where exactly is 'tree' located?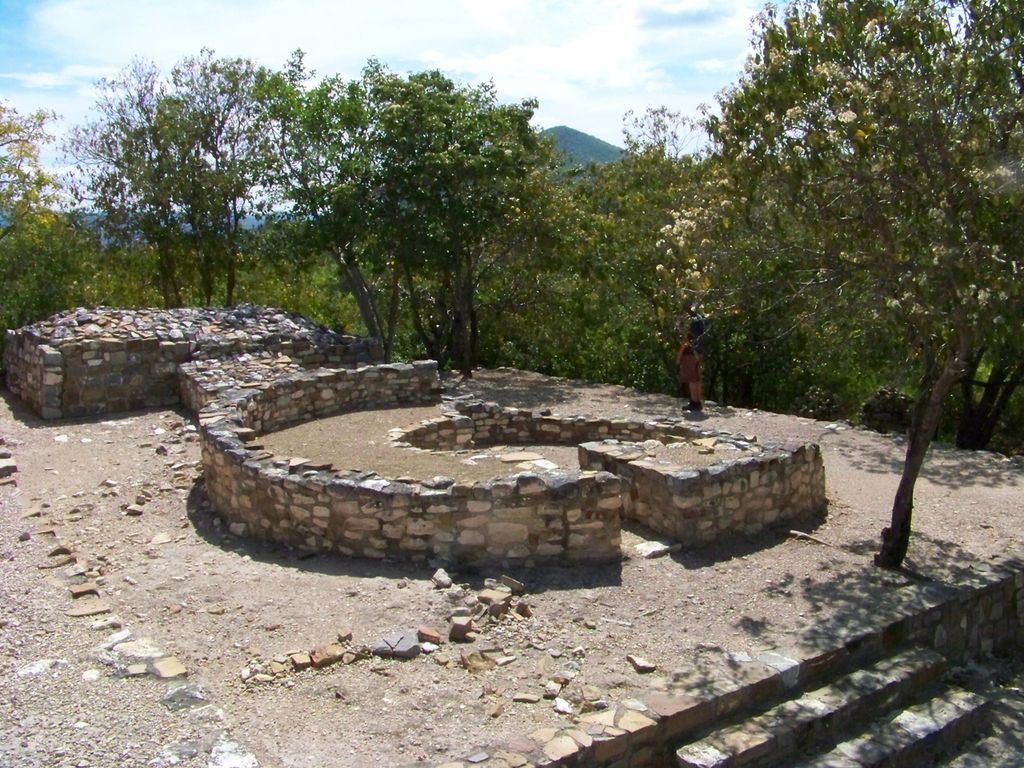
Its bounding box is (x1=656, y1=0, x2=1023, y2=582).
